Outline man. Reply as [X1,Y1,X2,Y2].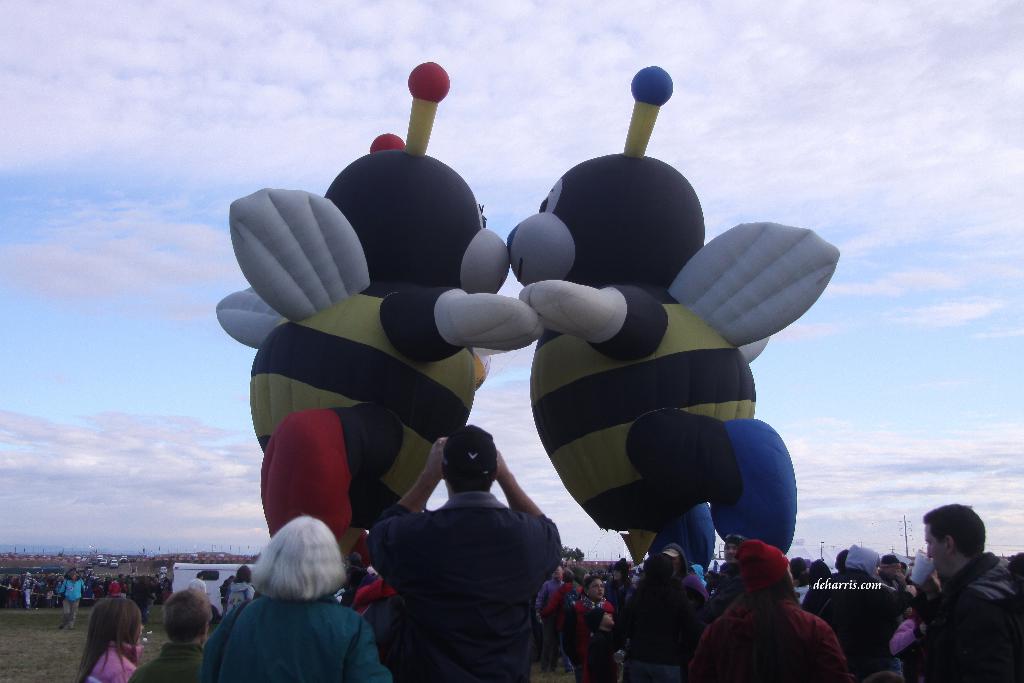
[345,551,361,577].
